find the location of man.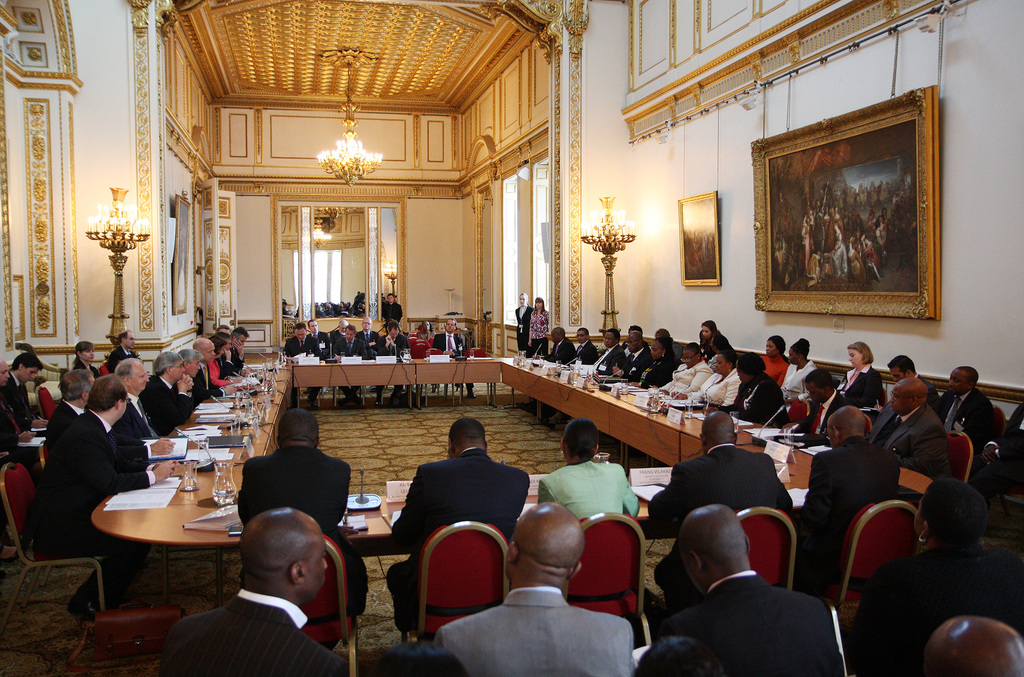
Location: <bbox>0, 358, 39, 474</bbox>.
